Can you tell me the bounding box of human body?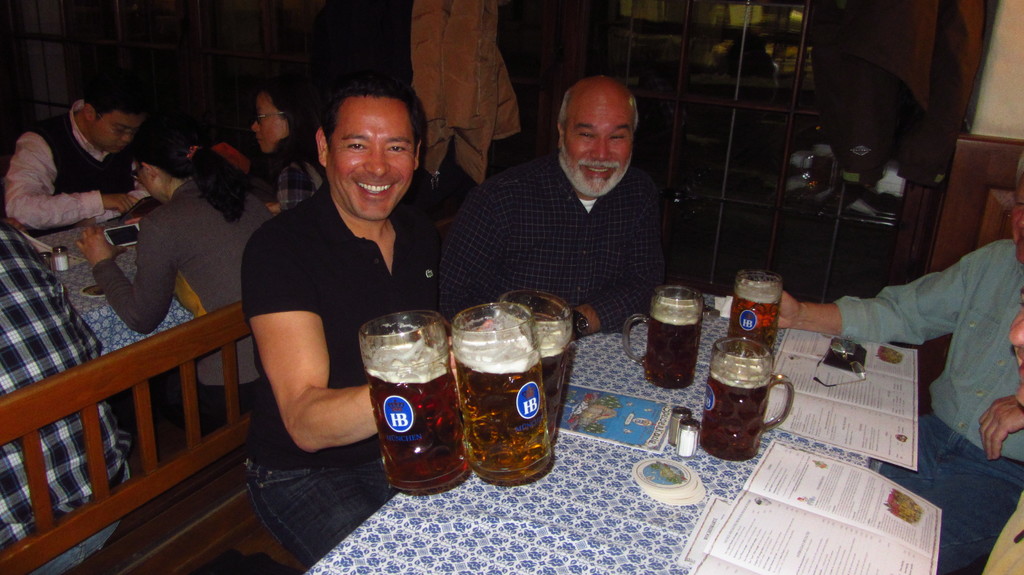
region(1, 67, 152, 224).
